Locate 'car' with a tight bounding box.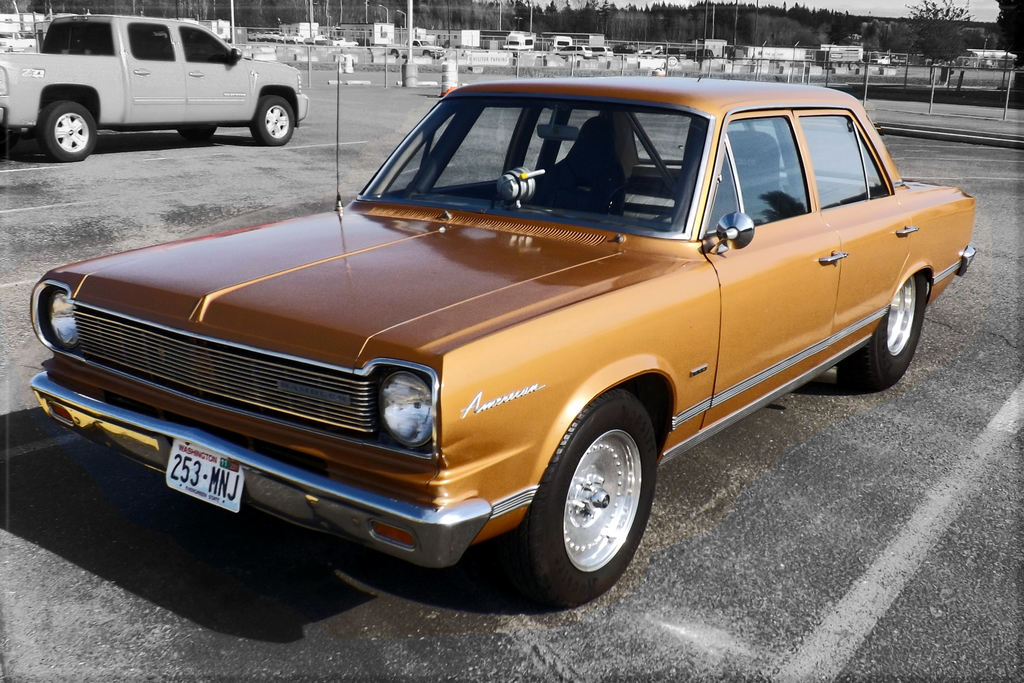
<box>589,44,609,57</box>.
